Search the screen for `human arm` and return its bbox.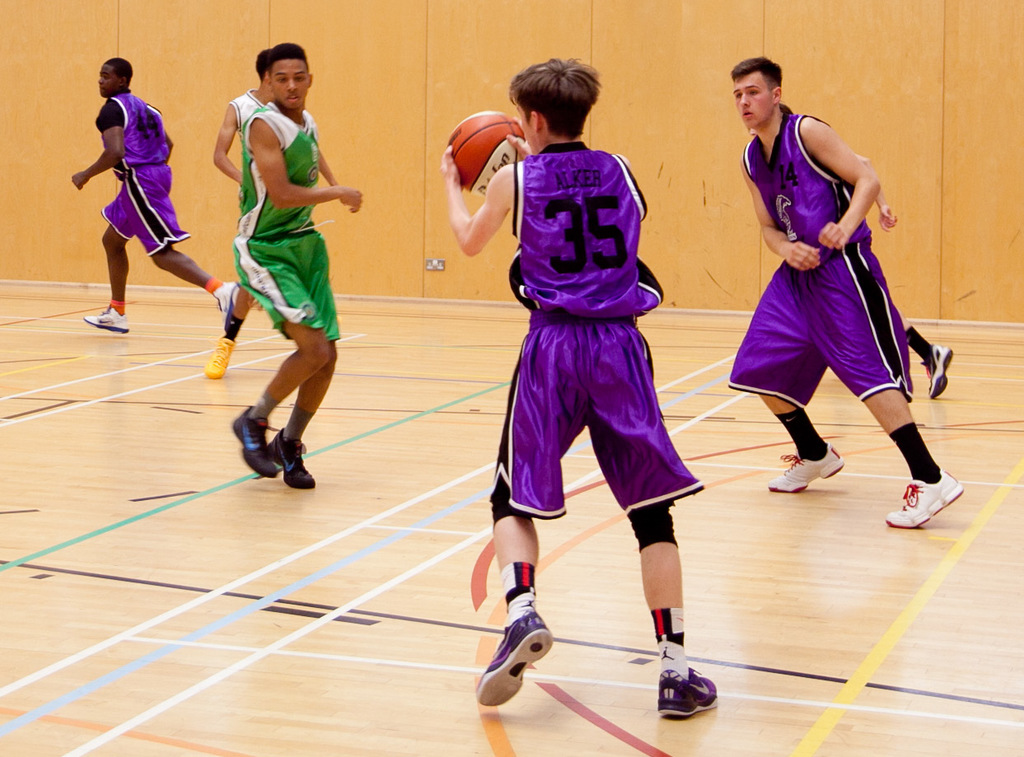
Found: pyautogui.locateOnScreen(803, 114, 884, 251).
